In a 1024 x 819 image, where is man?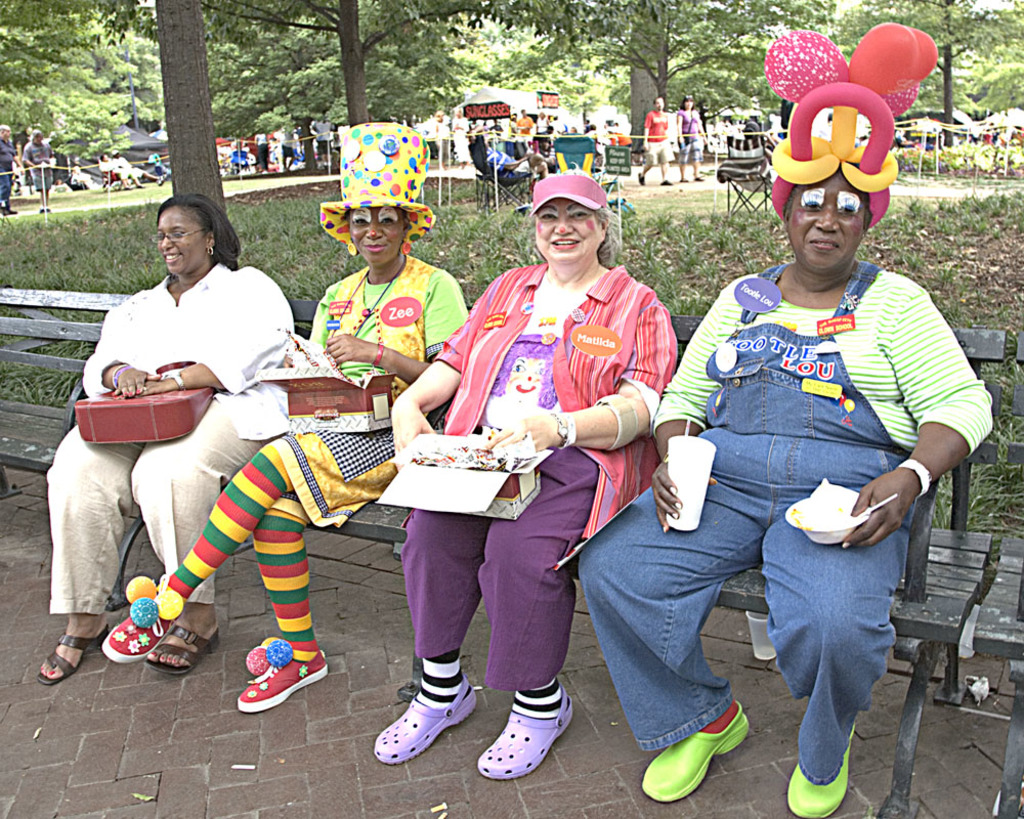
Rect(0, 118, 18, 213).
